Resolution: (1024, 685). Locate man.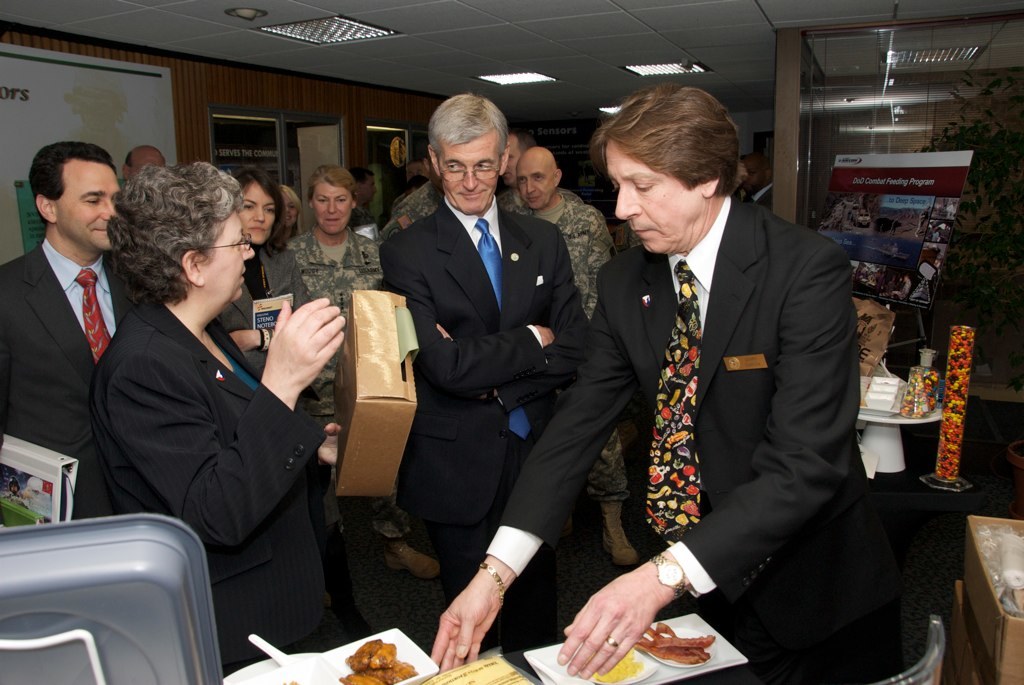
(x1=118, y1=143, x2=166, y2=183).
